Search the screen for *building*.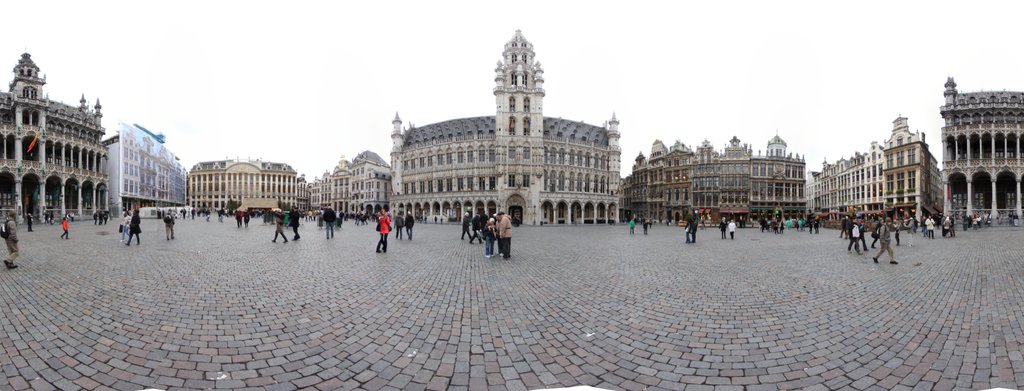
Found at region(188, 168, 307, 215).
